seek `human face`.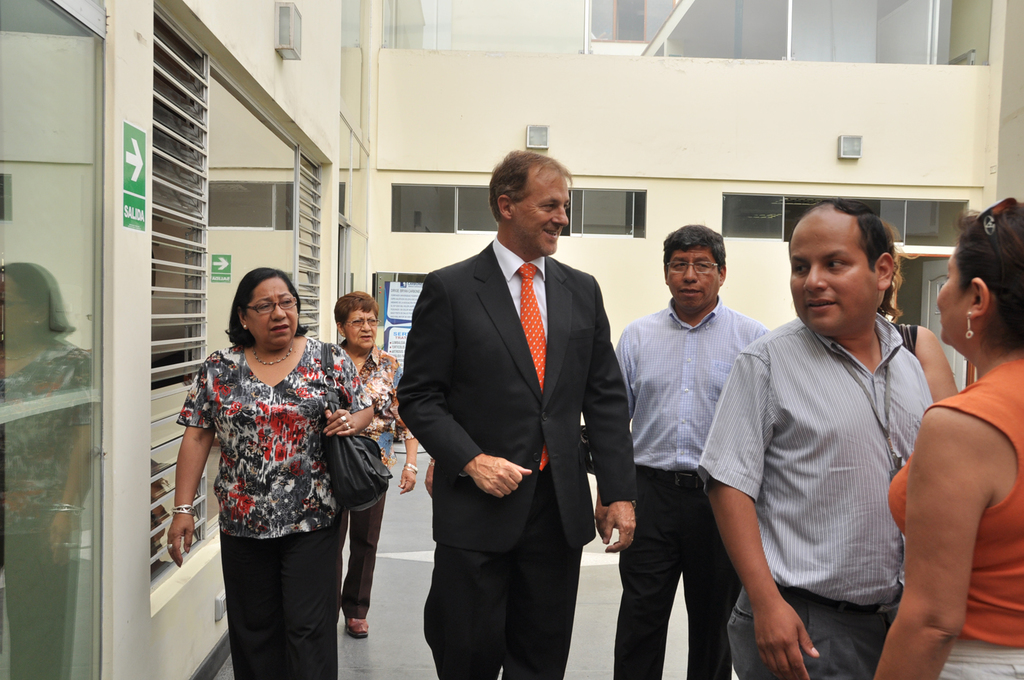
box(666, 241, 718, 310).
